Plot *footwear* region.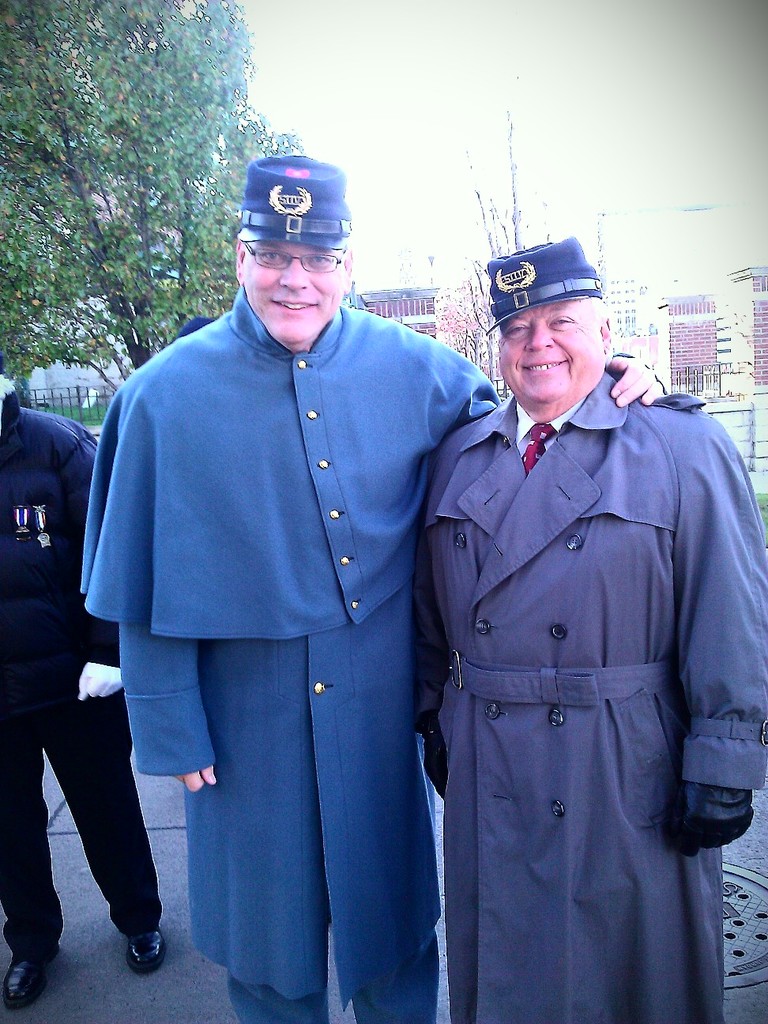
Plotted at bbox=[1, 939, 58, 1009].
